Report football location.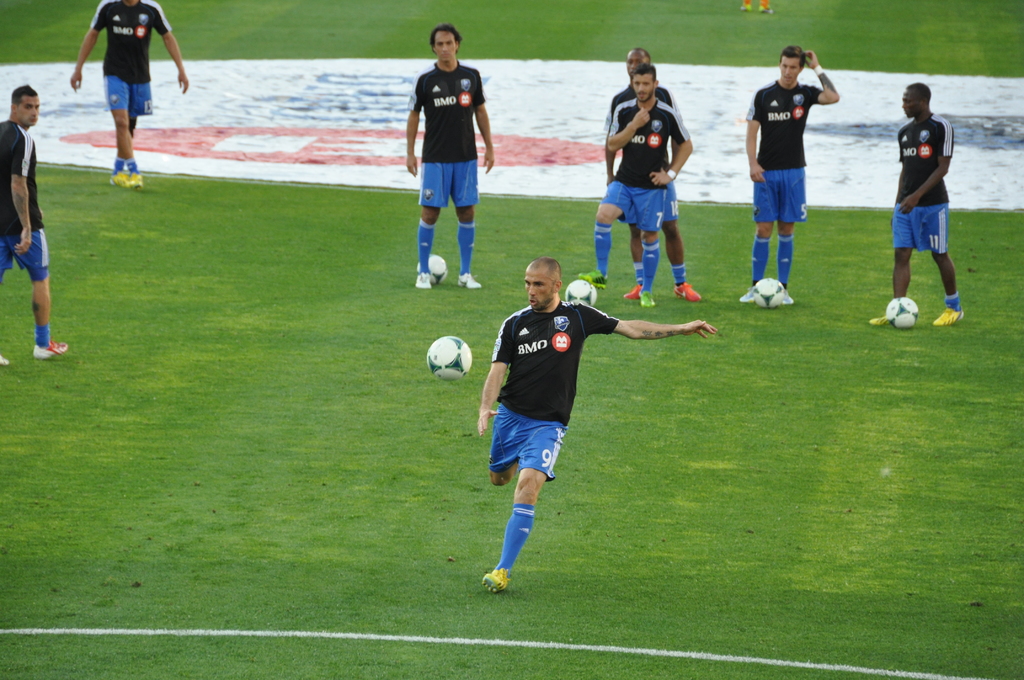
Report: bbox=(412, 249, 448, 284).
